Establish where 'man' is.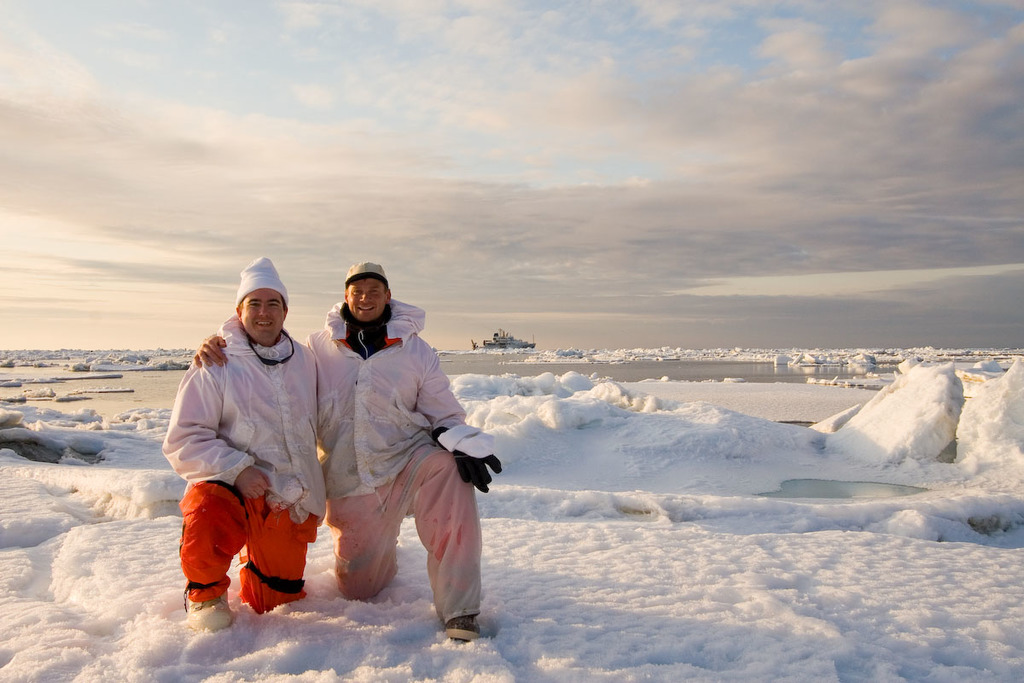
Established at bbox=[317, 262, 495, 653].
